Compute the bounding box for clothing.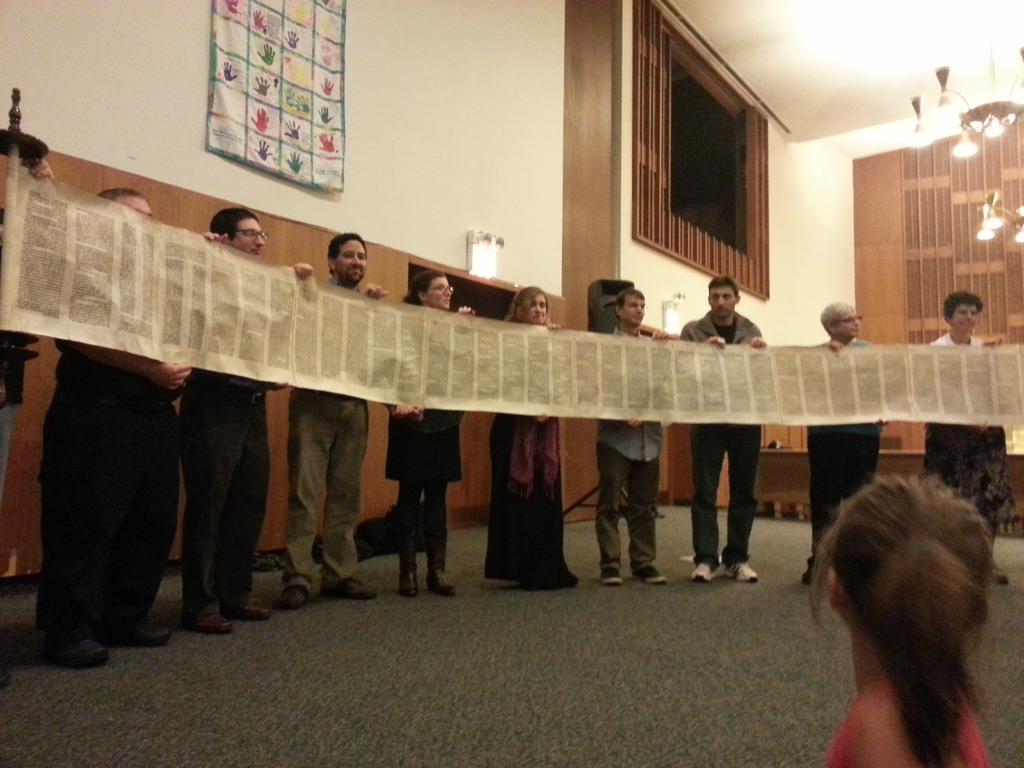
<bbox>175, 366, 275, 631</bbox>.
